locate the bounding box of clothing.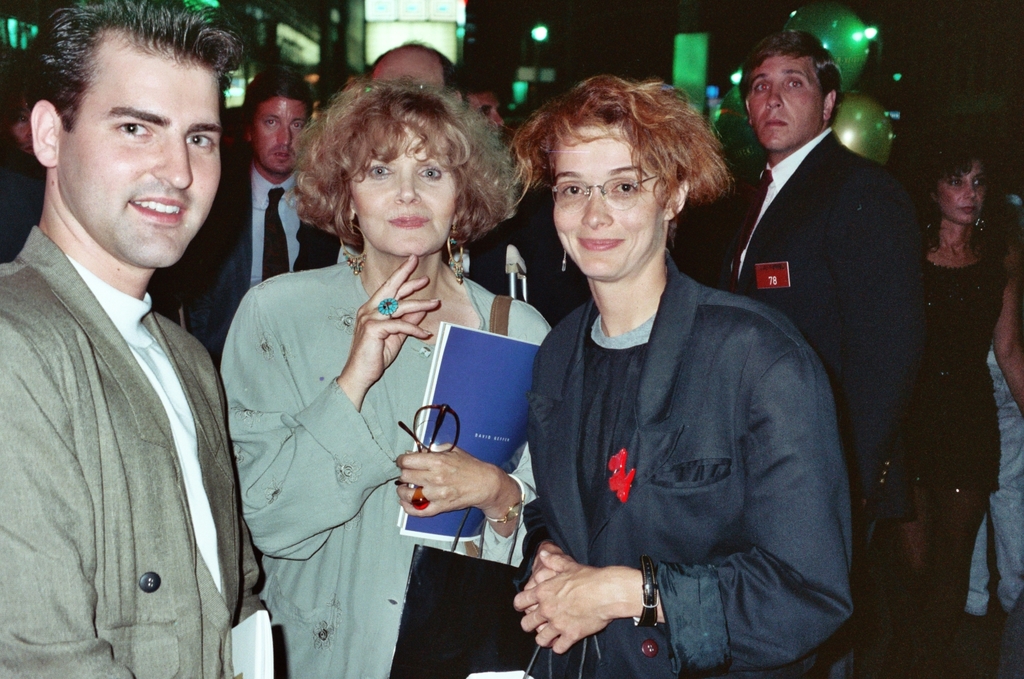
Bounding box: bbox(181, 149, 360, 383).
